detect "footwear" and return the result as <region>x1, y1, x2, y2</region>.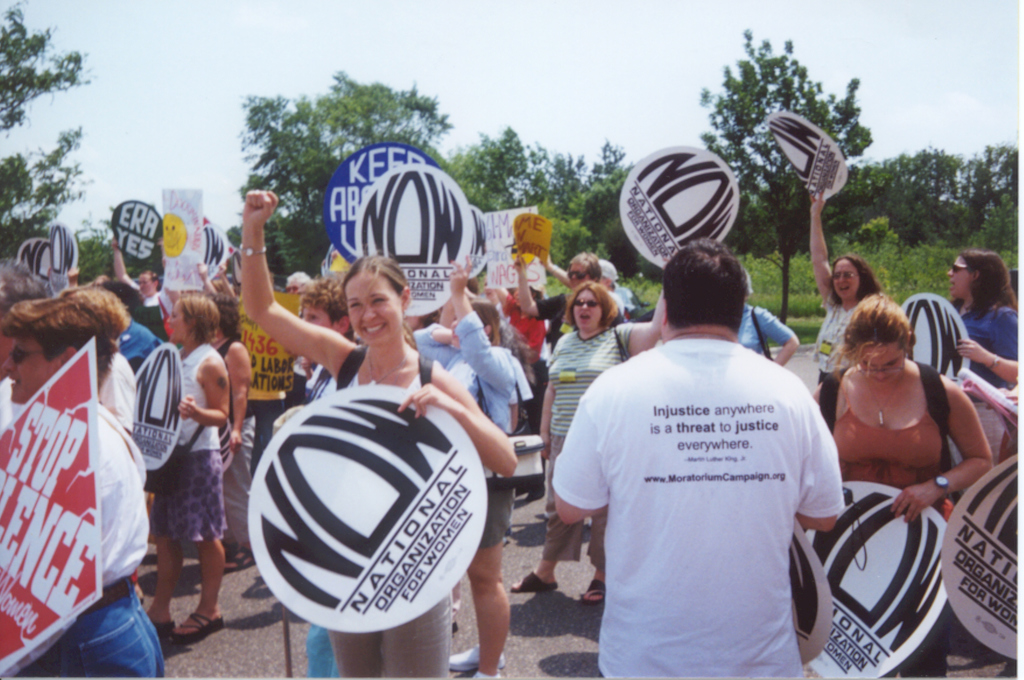
<region>444, 639, 507, 676</region>.
